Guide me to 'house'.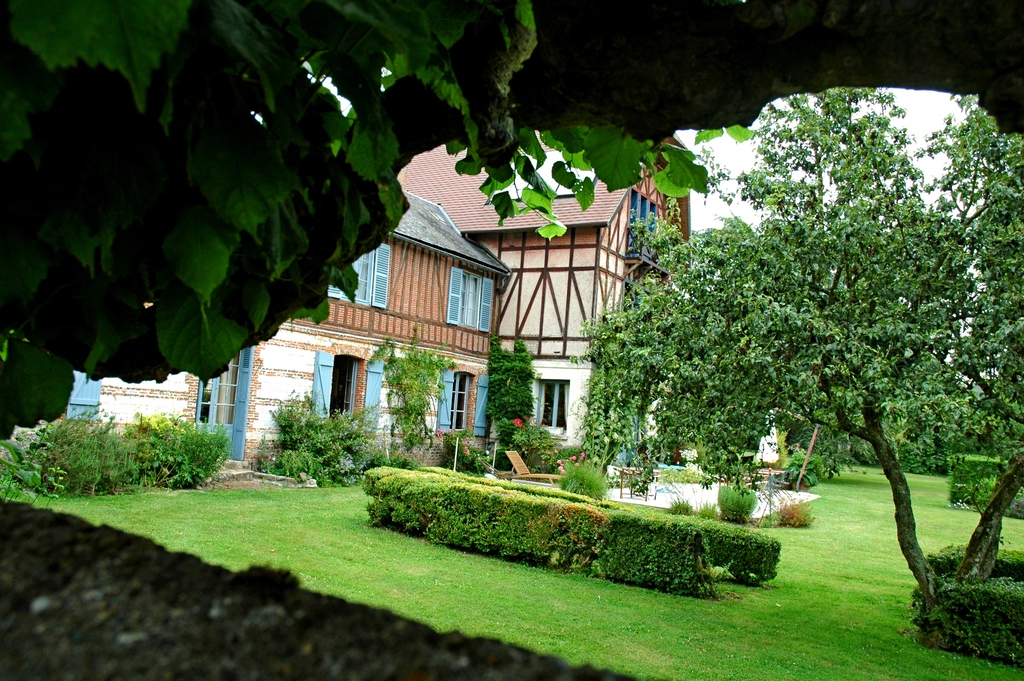
Guidance: (403,140,687,443).
